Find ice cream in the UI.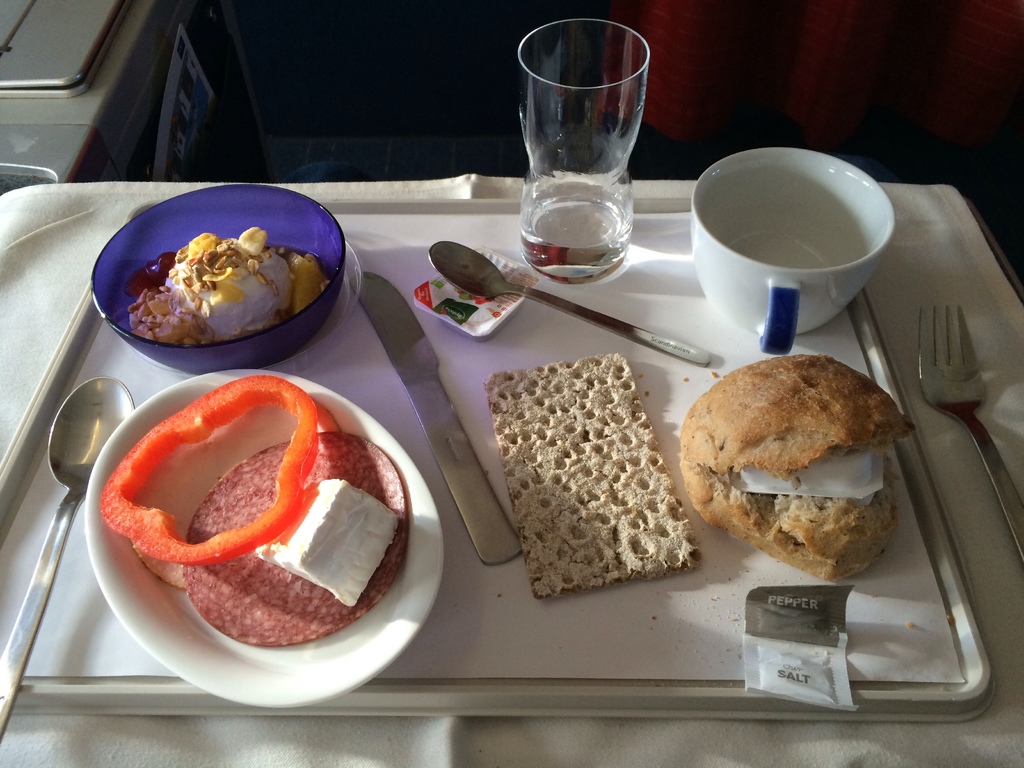
UI element at crop(102, 216, 333, 364).
